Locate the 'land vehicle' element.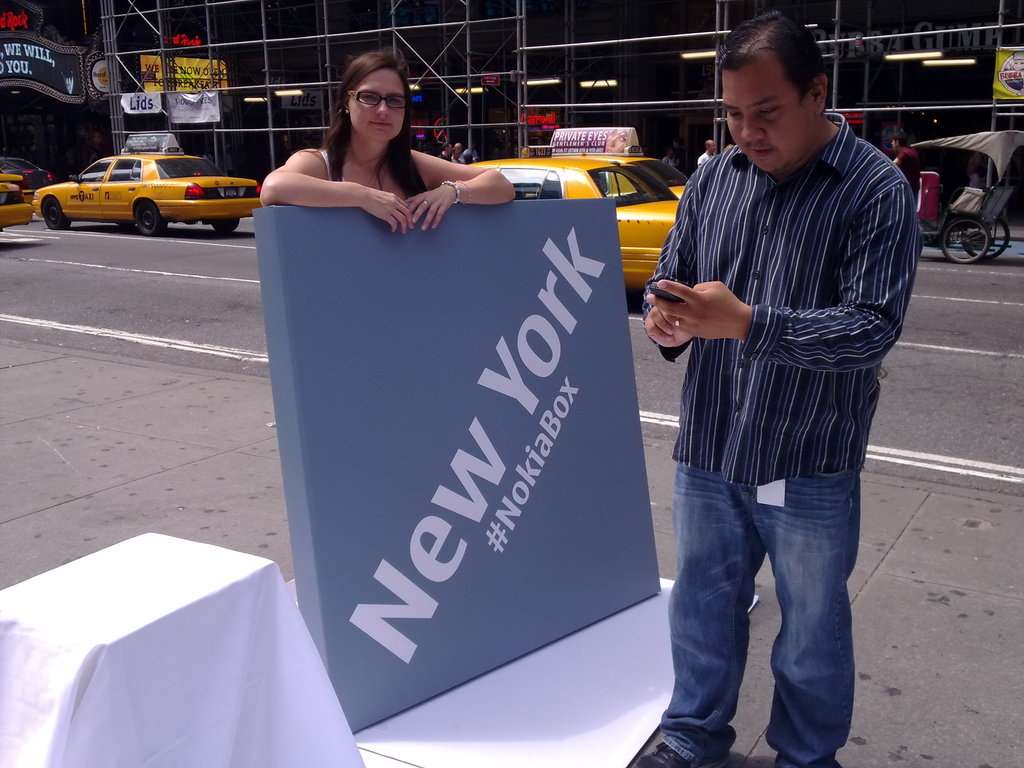
Element bbox: BBox(548, 124, 692, 202).
